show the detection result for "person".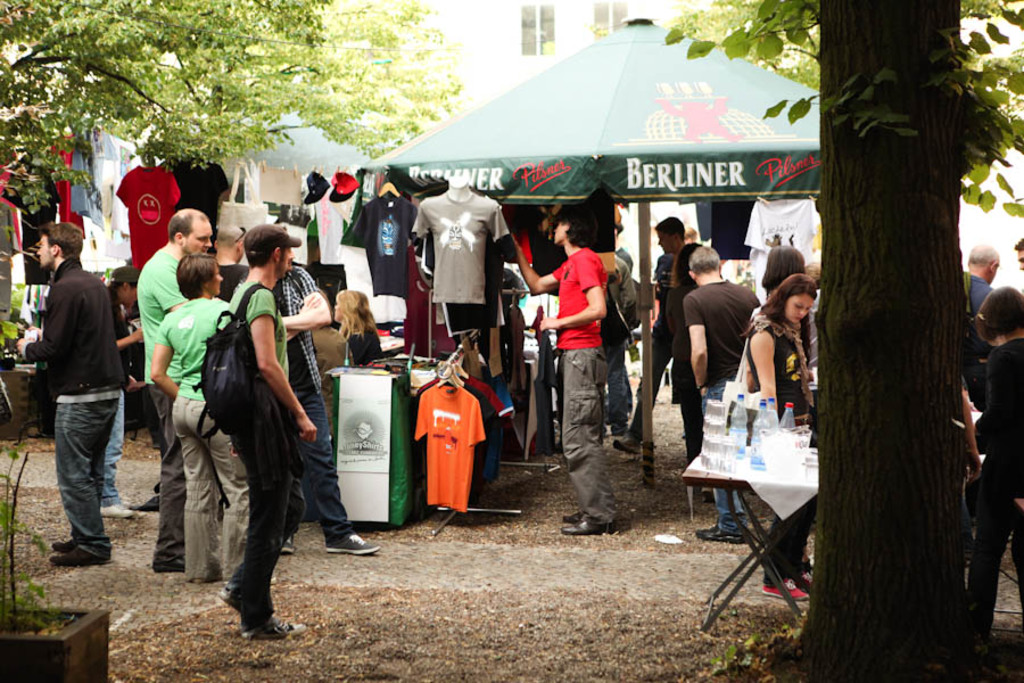
13, 222, 123, 568.
